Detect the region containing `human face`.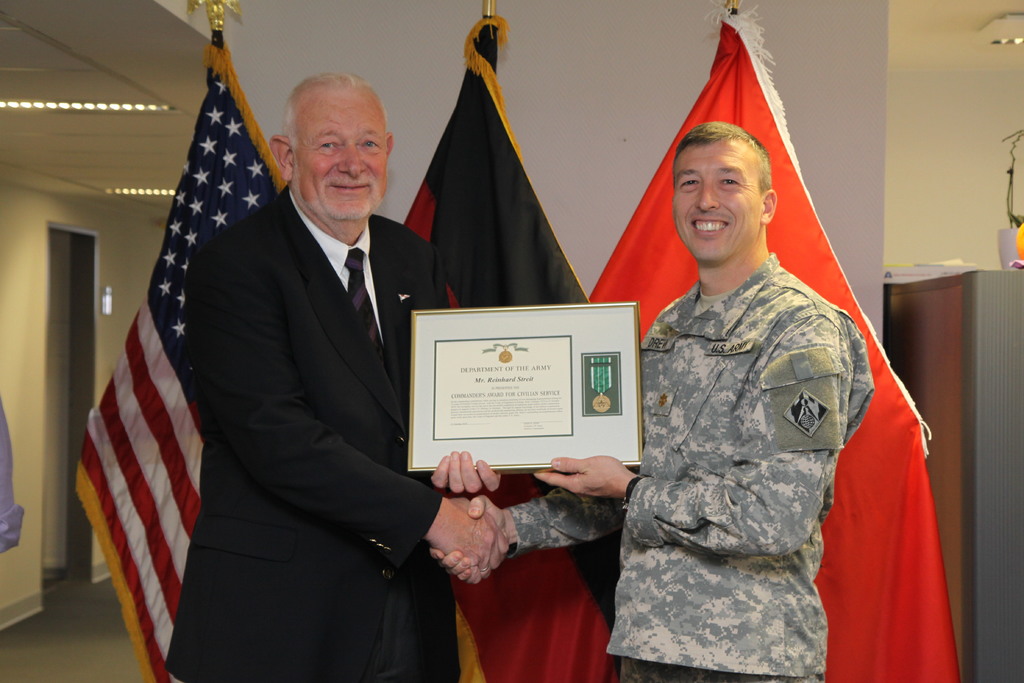
x1=296 y1=89 x2=388 y2=220.
